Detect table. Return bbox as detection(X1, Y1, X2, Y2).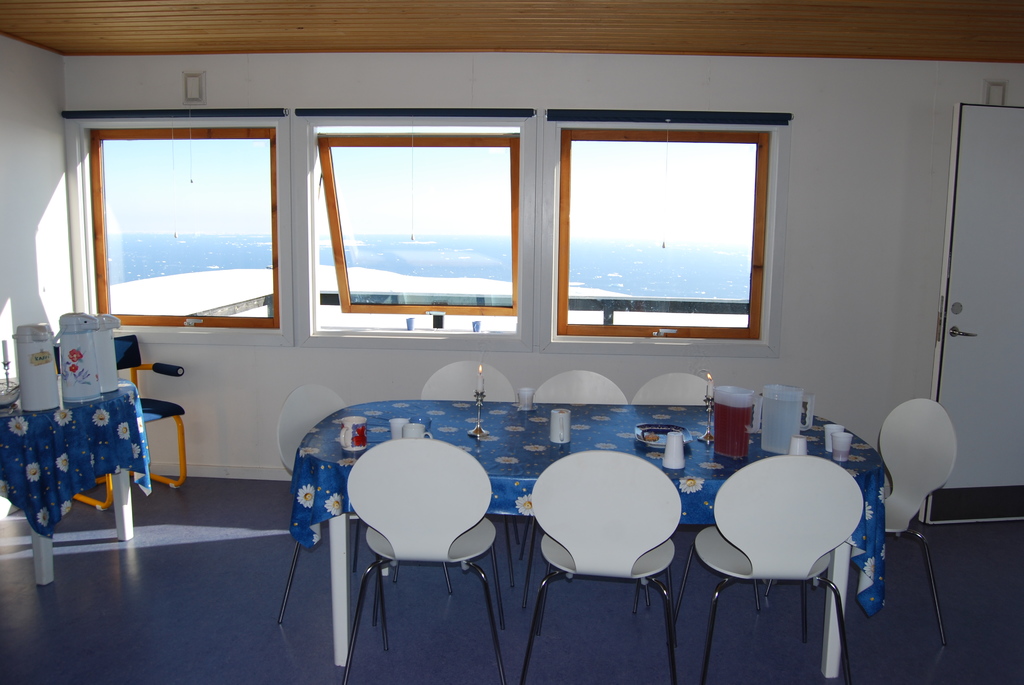
detection(277, 362, 897, 624).
